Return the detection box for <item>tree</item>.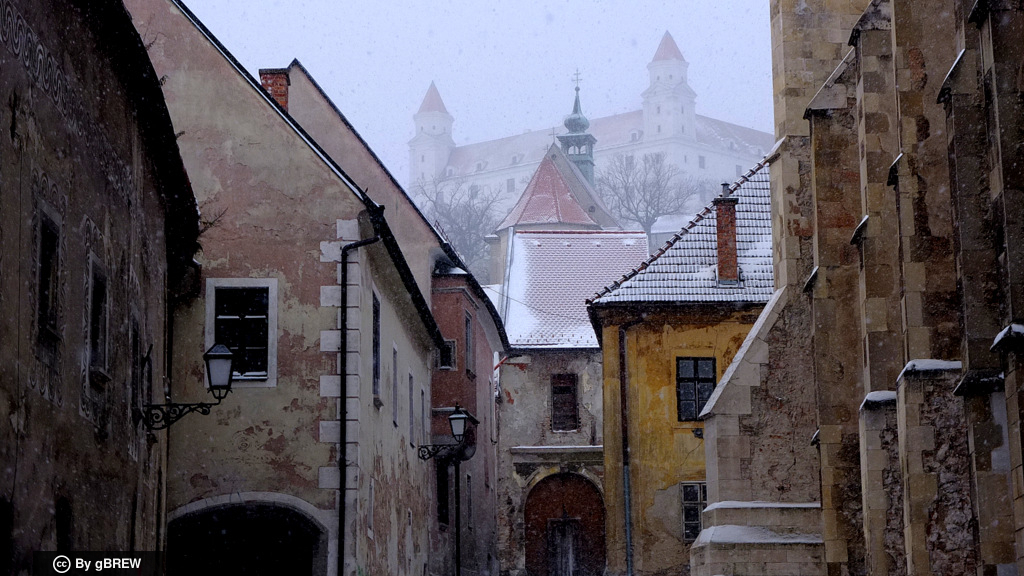
{"x1": 393, "y1": 161, "x2": 517, "y2": 285}.
